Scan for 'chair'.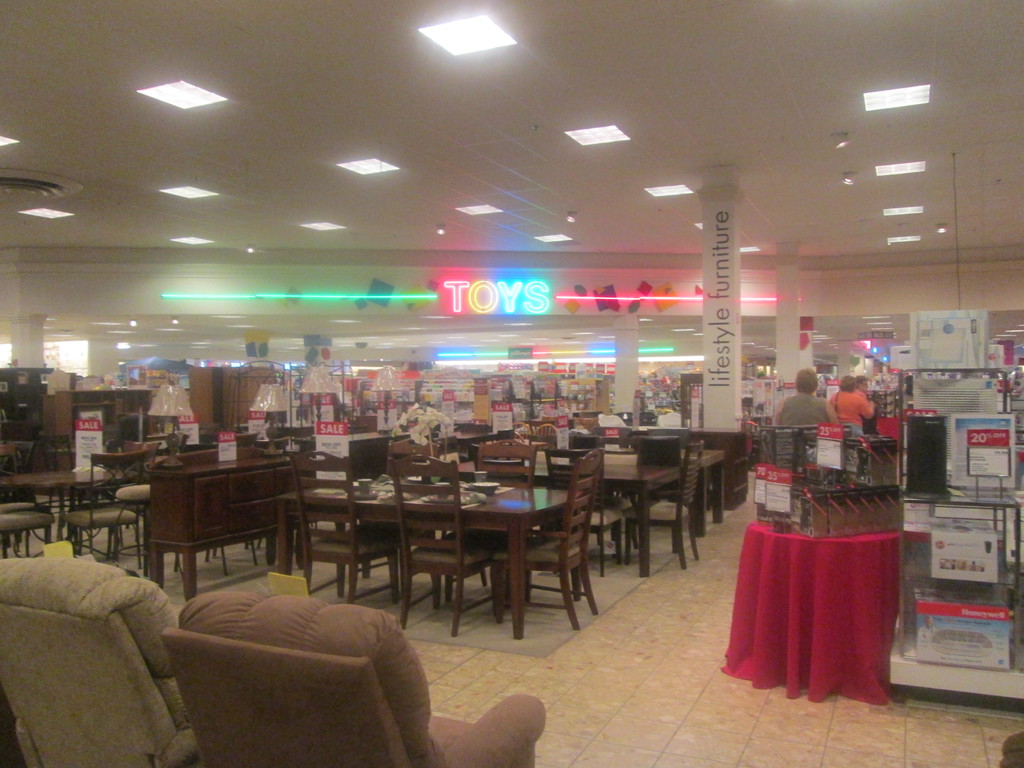
Scan result: region(162, 591, 548, 767).
